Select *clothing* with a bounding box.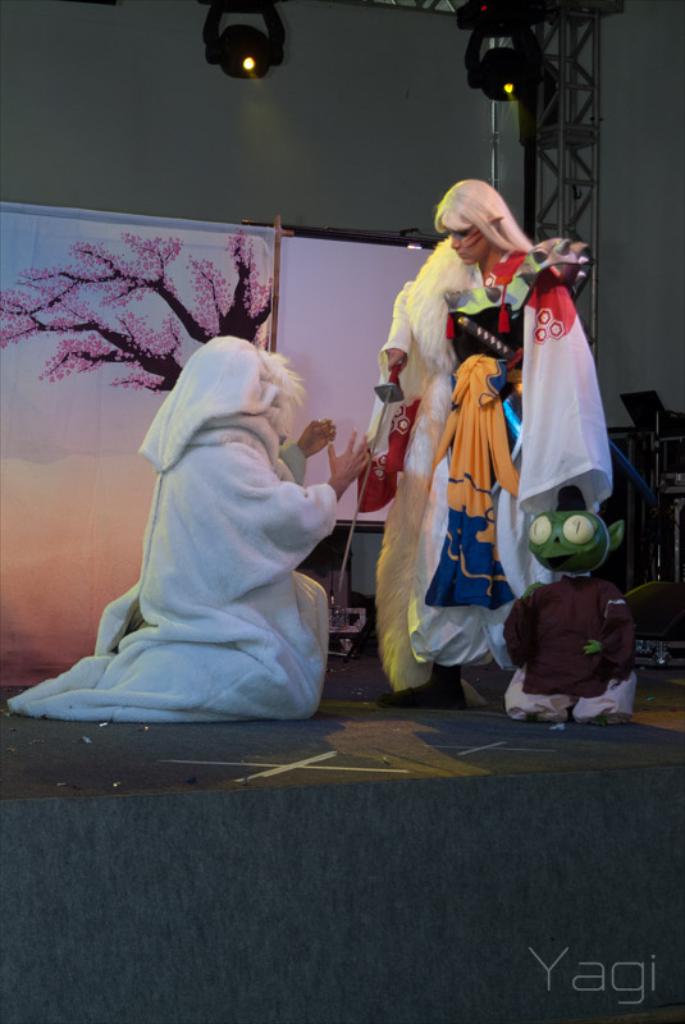
left=6, top=334, right=341, bottom=726.
